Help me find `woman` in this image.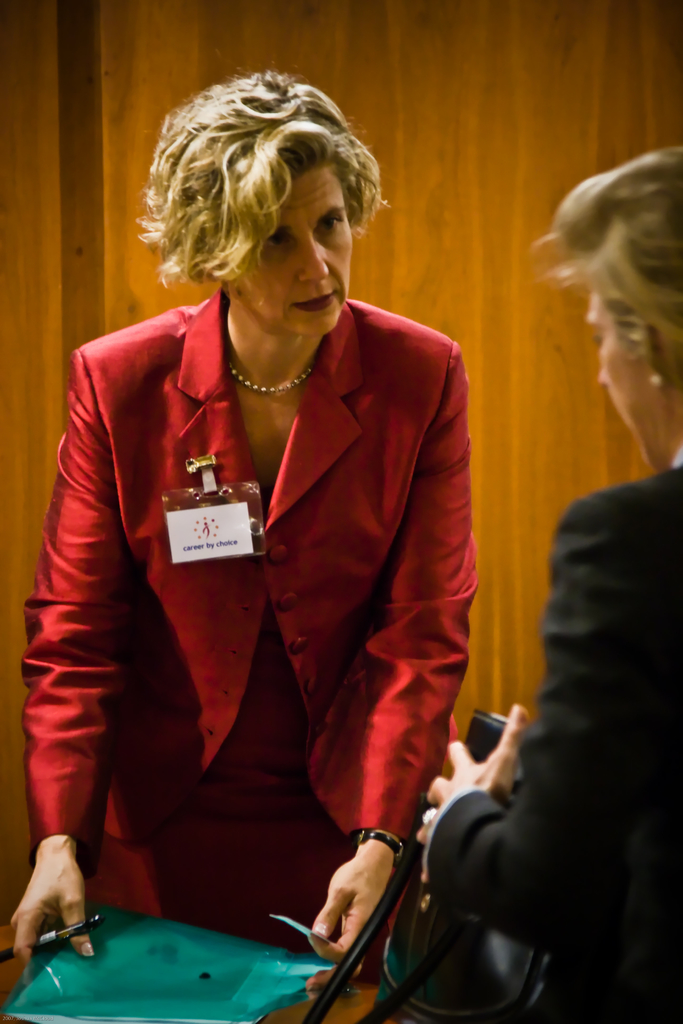
Found it: (x1=42, y1=104, x2=517, y2=998).
